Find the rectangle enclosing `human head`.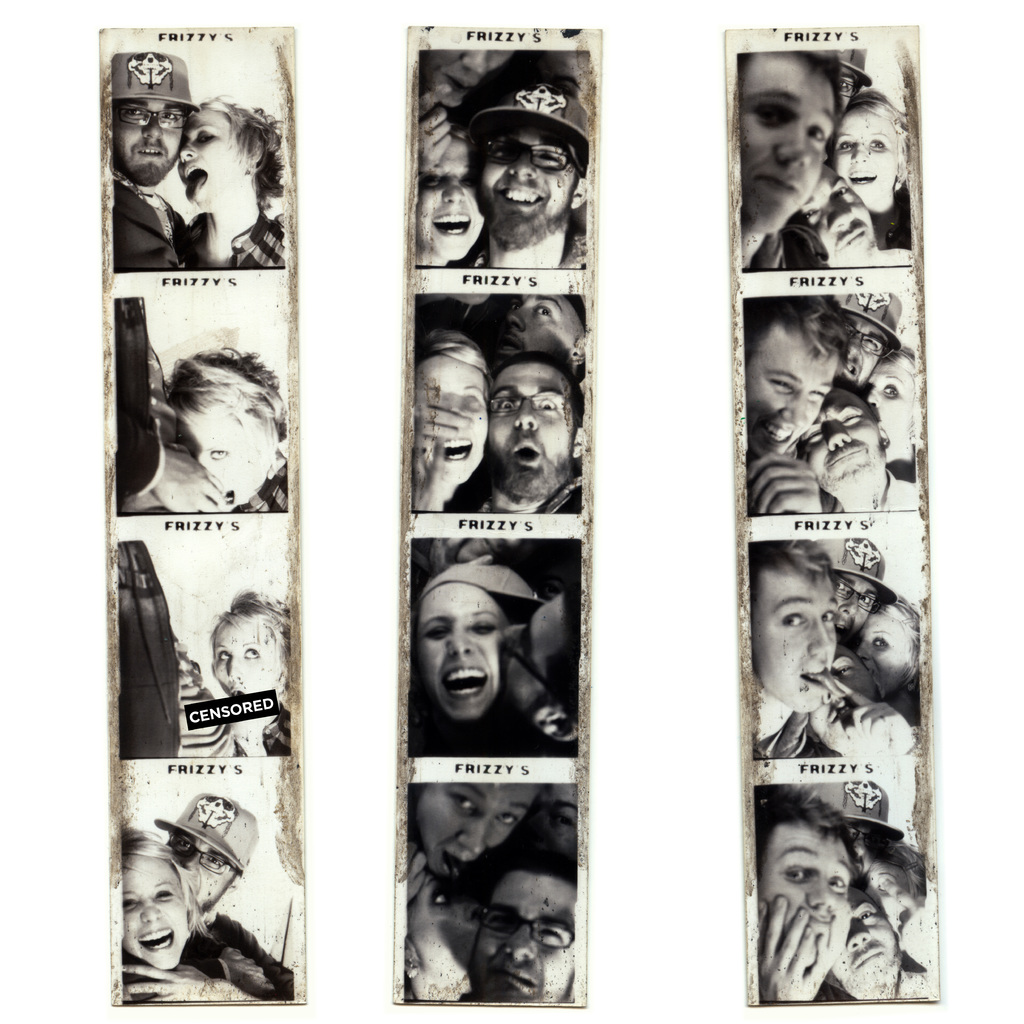
l=743, t=42, r=862, b=232.
